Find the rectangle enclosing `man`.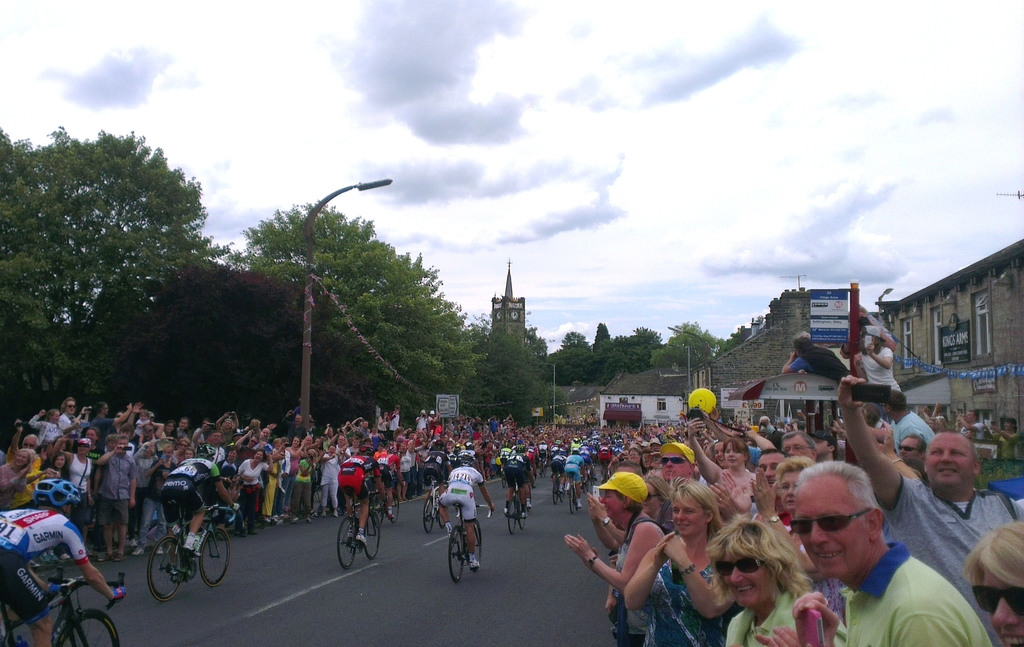
790:459:989:646.
